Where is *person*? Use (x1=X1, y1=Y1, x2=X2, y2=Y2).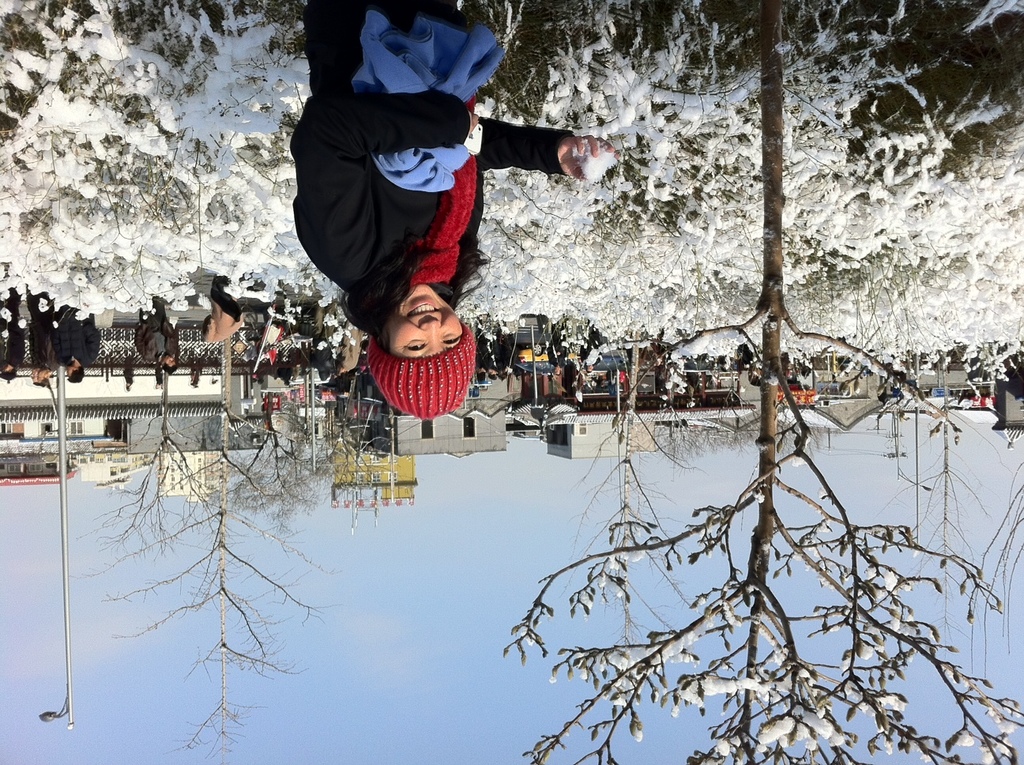
(x1=288, y1=36, x2=579, y2=430).
